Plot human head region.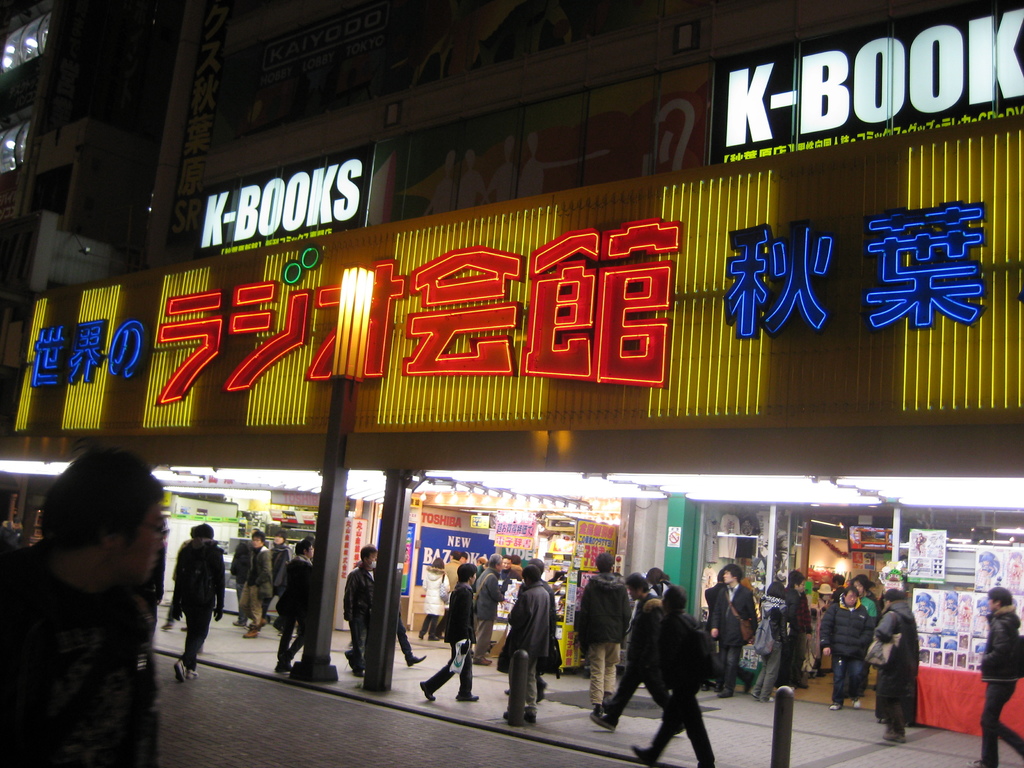
Plotted at 529:557:545:573.
